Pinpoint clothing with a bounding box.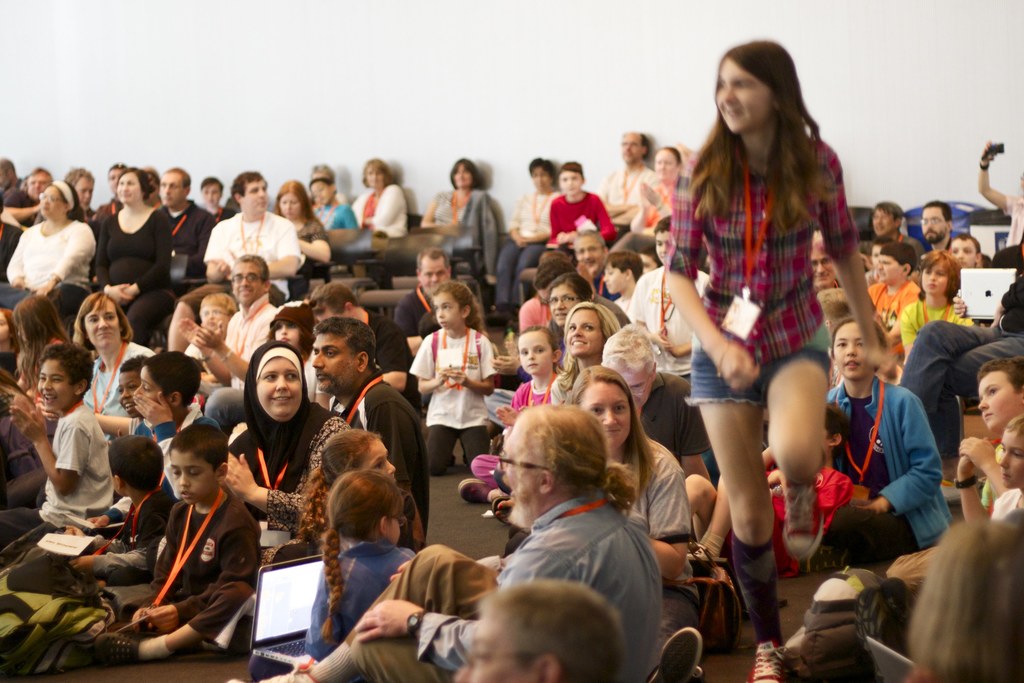
(541,197,623,252).
